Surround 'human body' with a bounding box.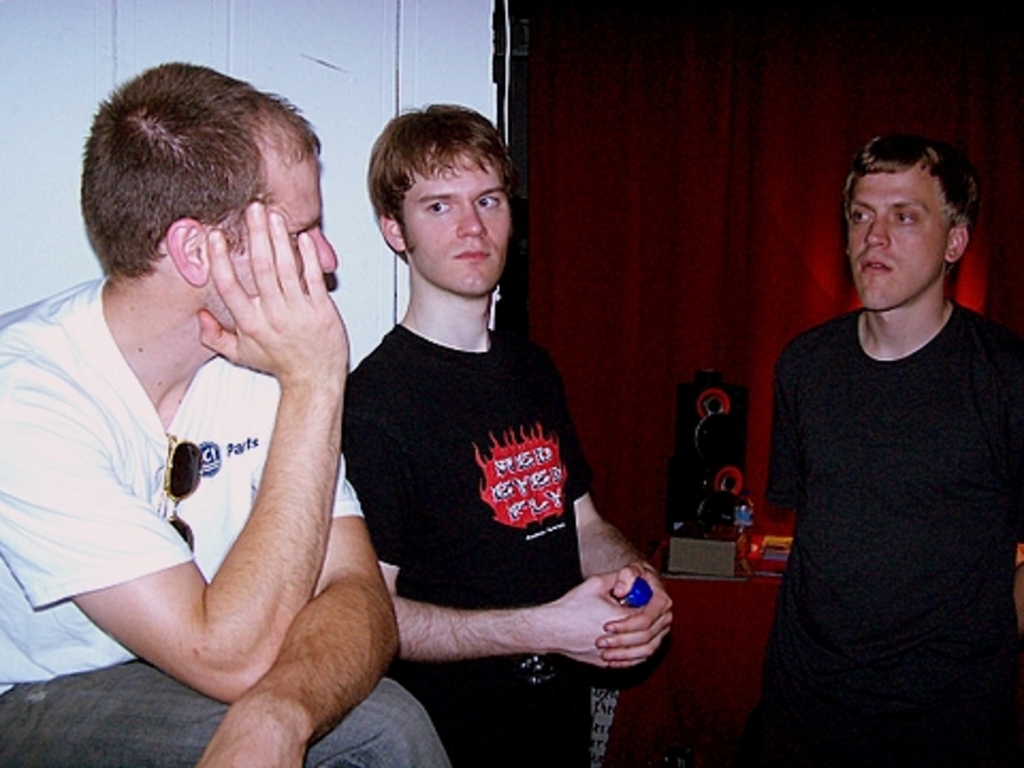
<box>0,60,454,766</box>.
